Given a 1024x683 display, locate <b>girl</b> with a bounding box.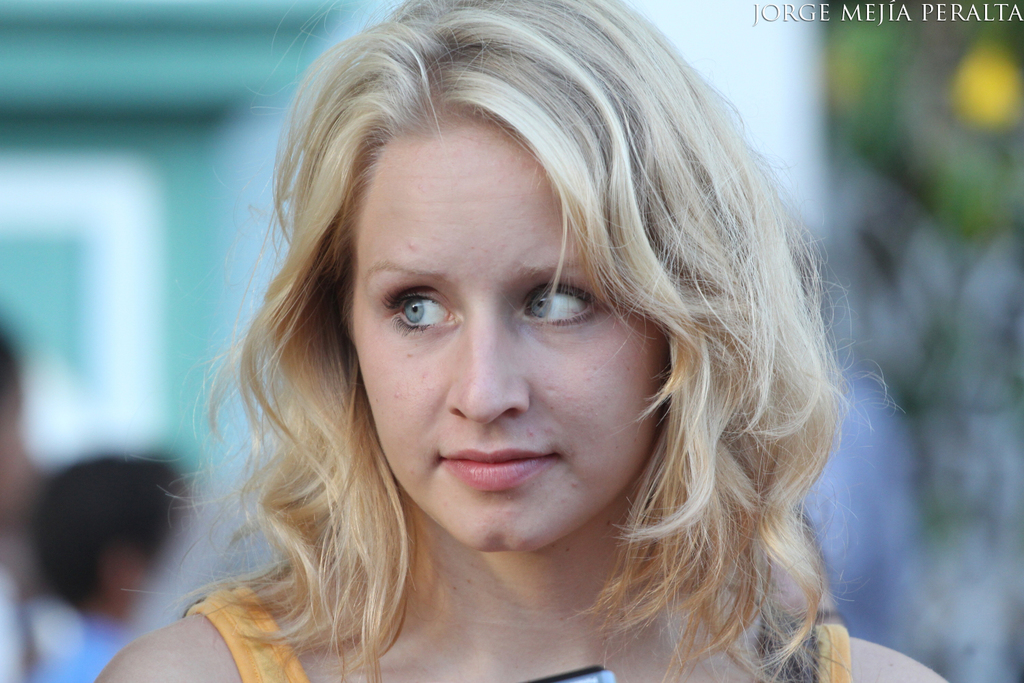
Located: <region>94, 0, 945, 682</region>.
